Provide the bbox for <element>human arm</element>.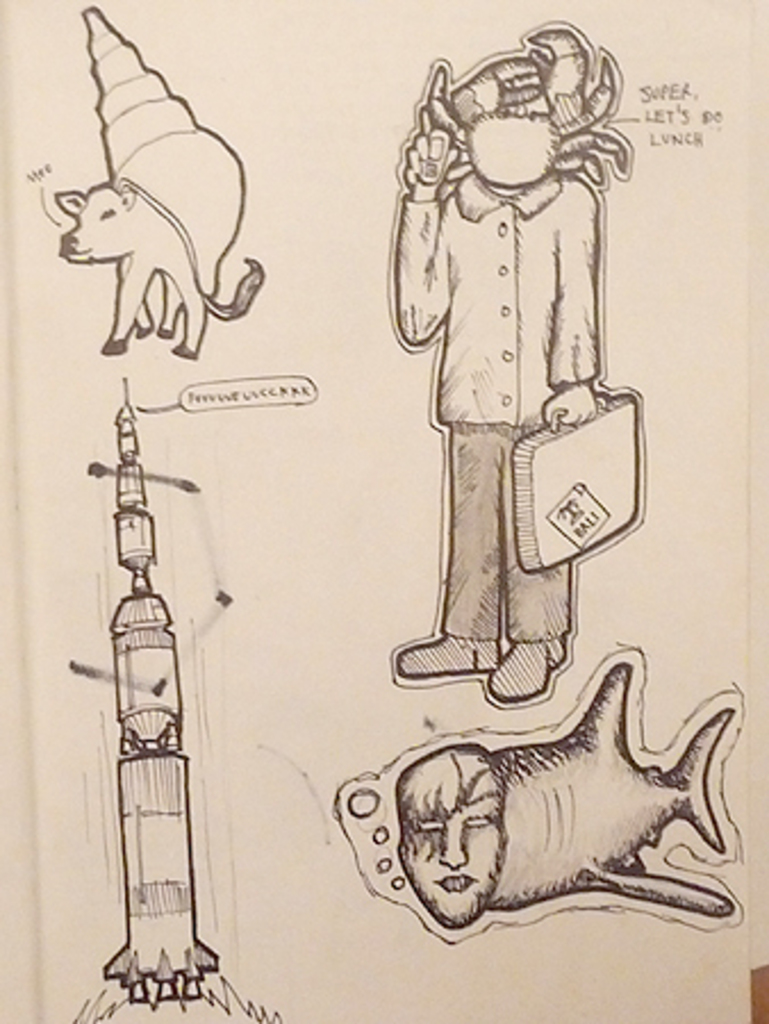
(382,80,476,426).
